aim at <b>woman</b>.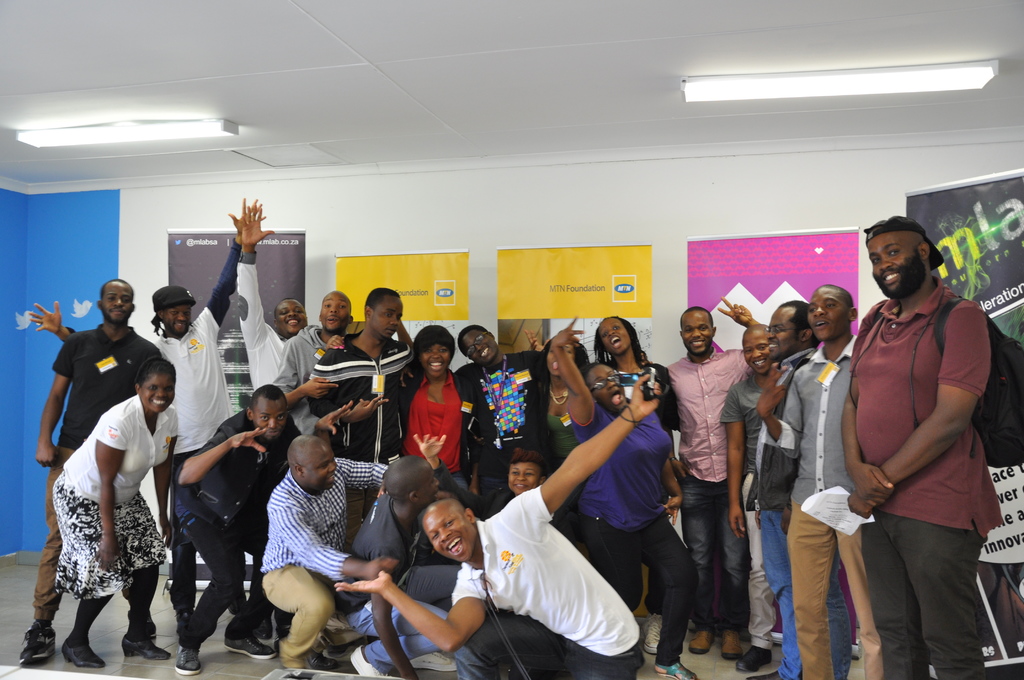
Aimed at rect(396, 326, 547, 486).
